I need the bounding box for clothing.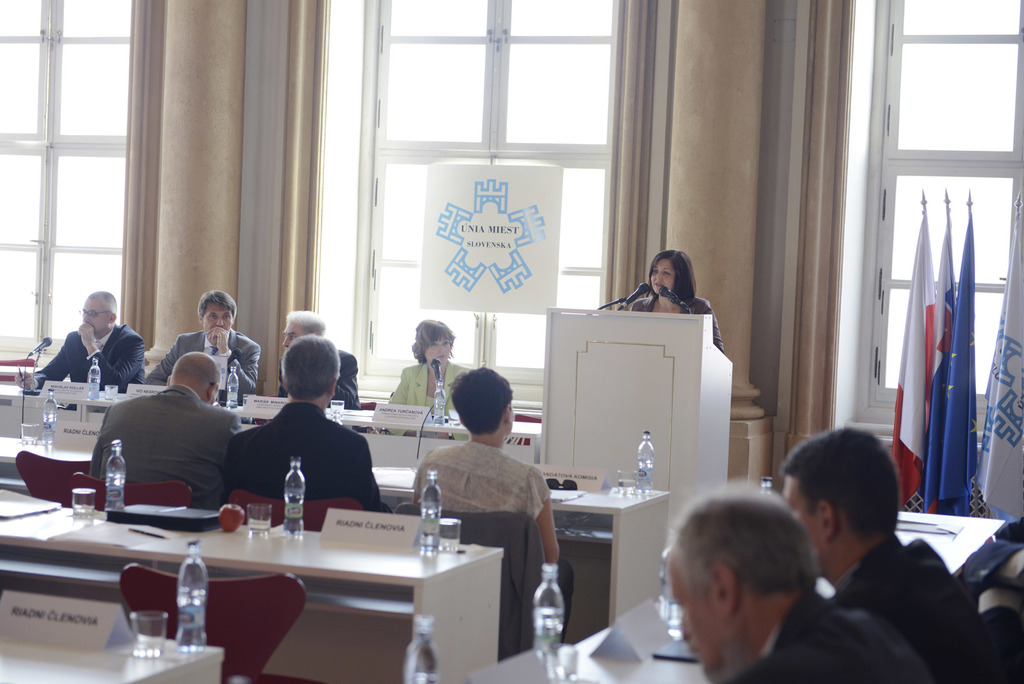
Here it is: 91:373:235:498.
